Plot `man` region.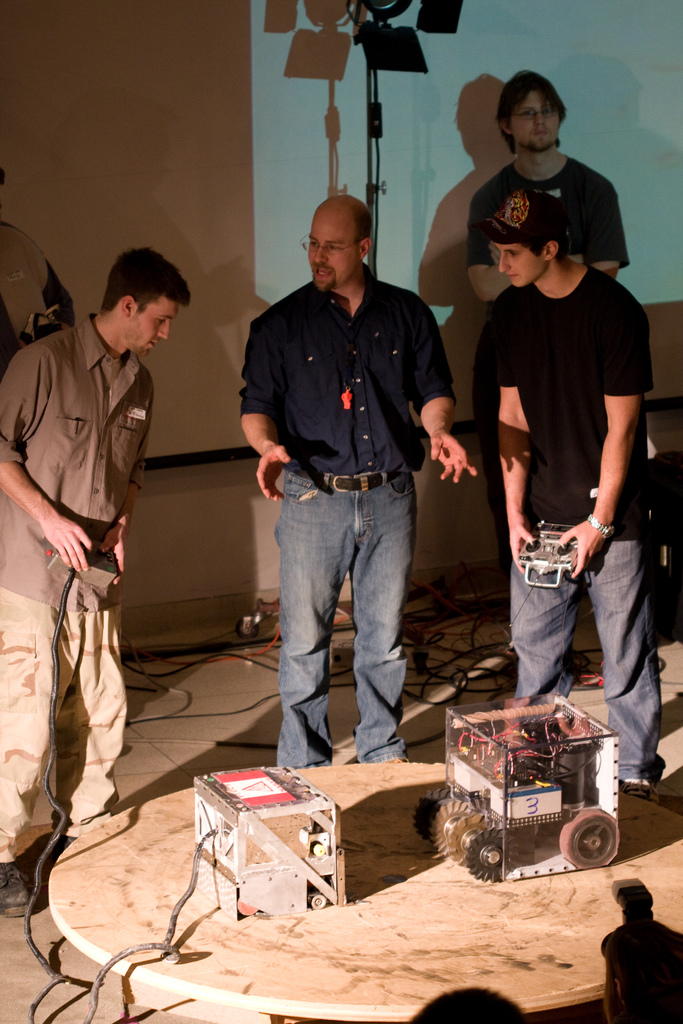
Plotted at region(477, 189, 666, 793).
